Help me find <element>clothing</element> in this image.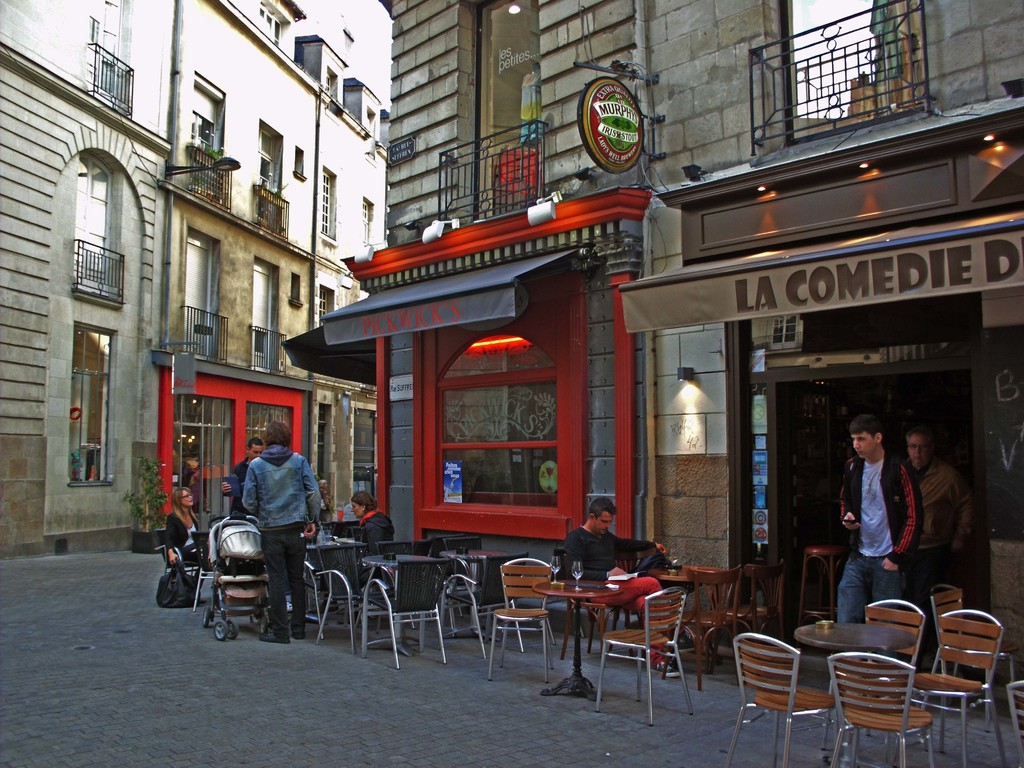
Found it: {"left": 161, "top": 510, "right": 223, "bottom": 568}.
